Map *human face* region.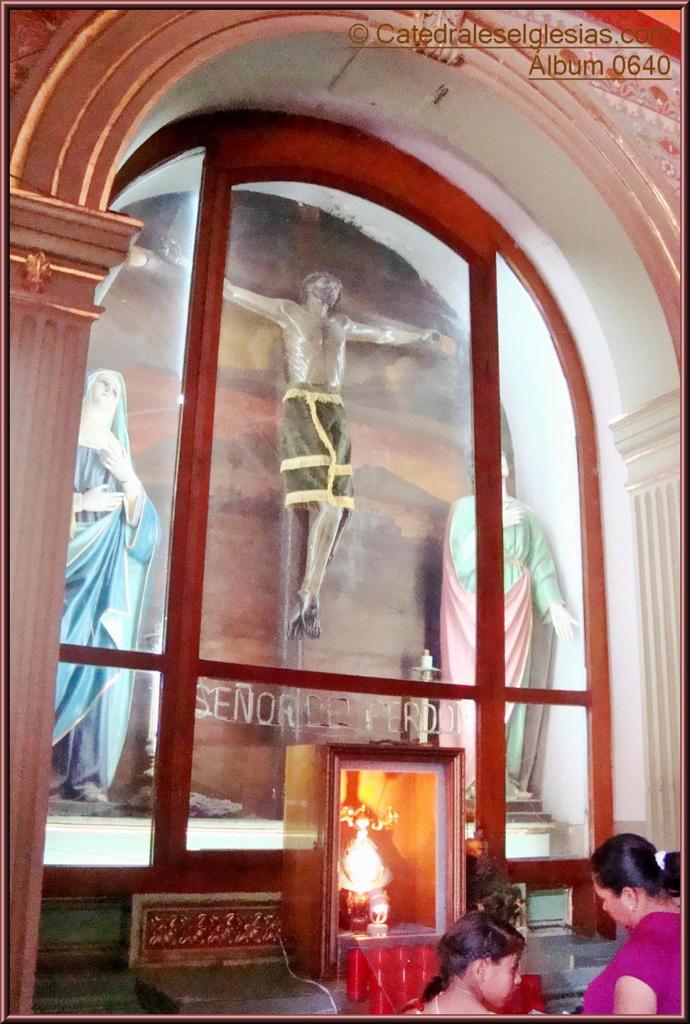
Mapped to (482,957,521,1008).
